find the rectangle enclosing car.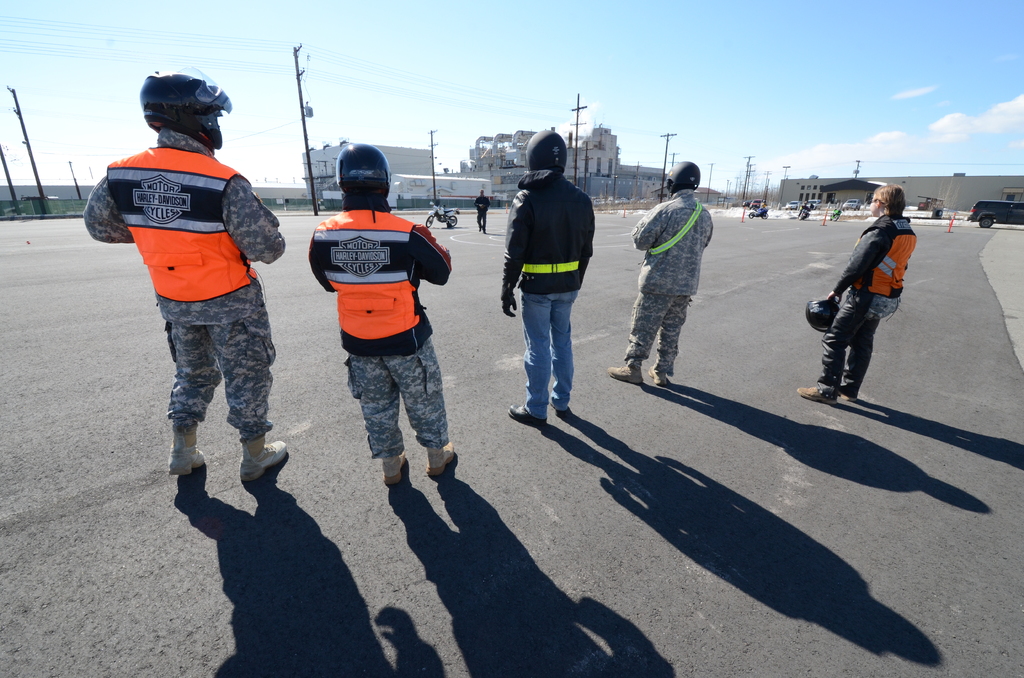
<region>975, 196, 1023, 226</region>.
